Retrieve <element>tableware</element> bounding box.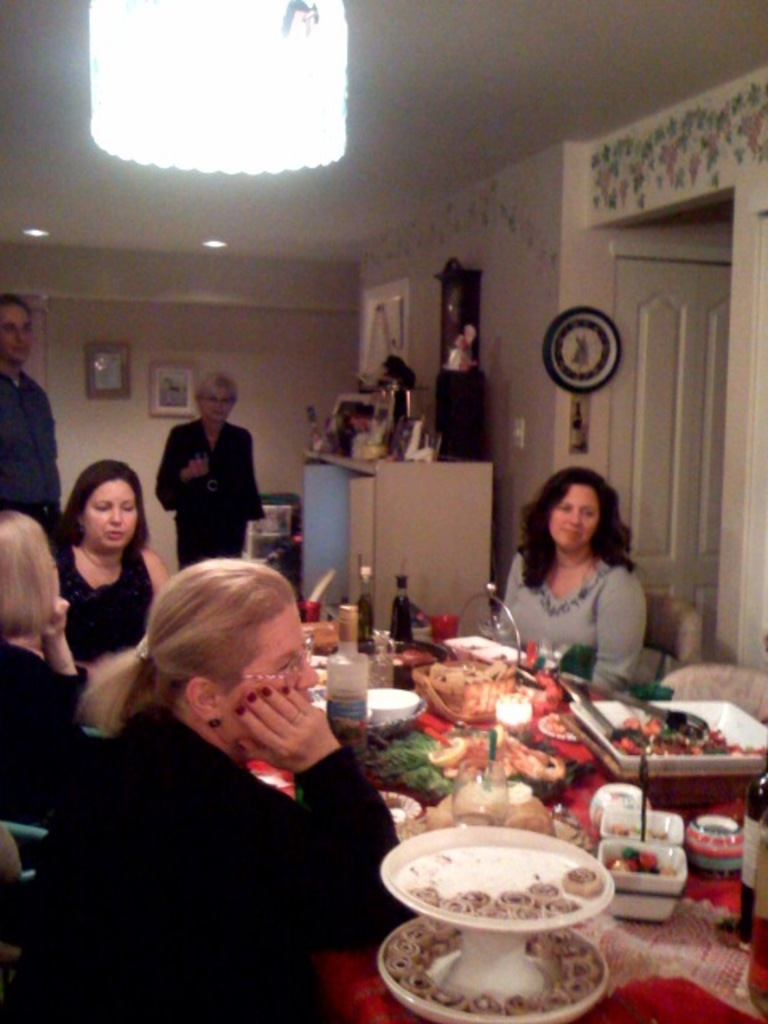
Bounding box: box(374, 826, 627, 949).
